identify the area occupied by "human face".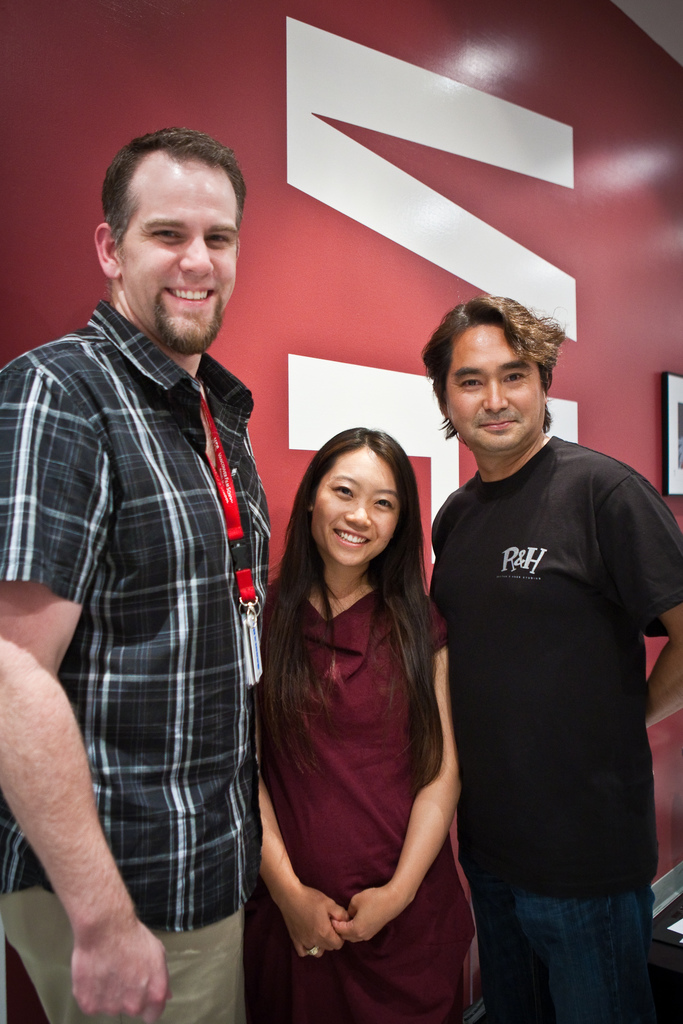
Area: [left=113, top=147, right=245, bottom=350].
